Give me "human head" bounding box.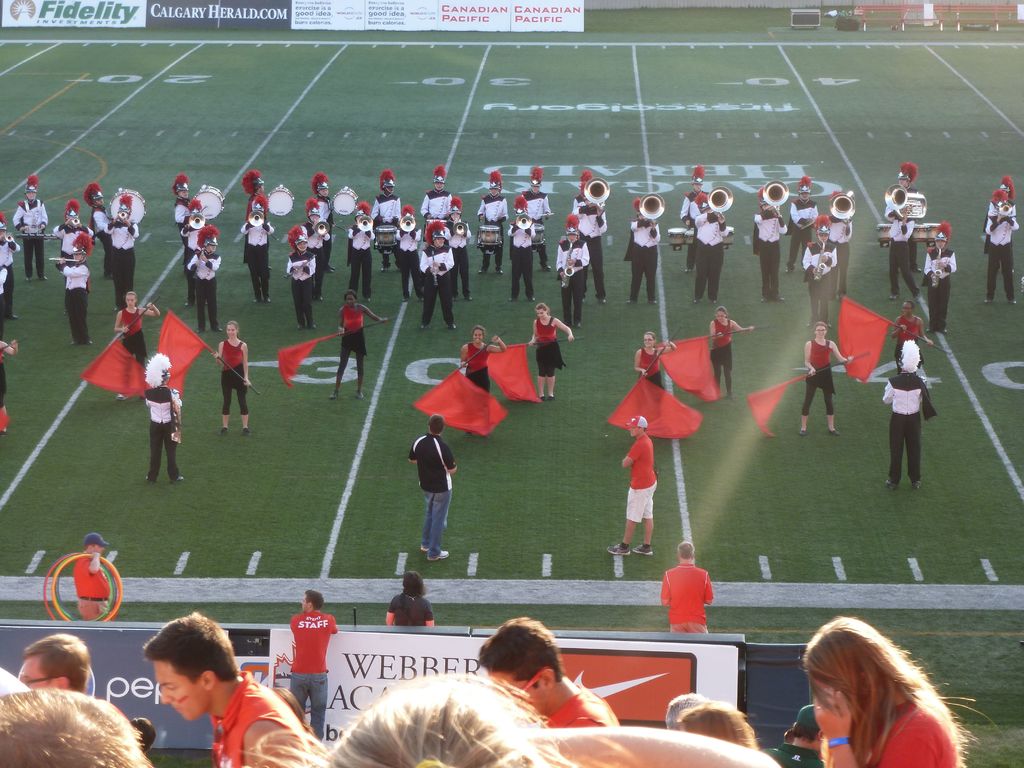
{"x1": 898, "y1": 300, "x2": 911, "y2": 319}.
